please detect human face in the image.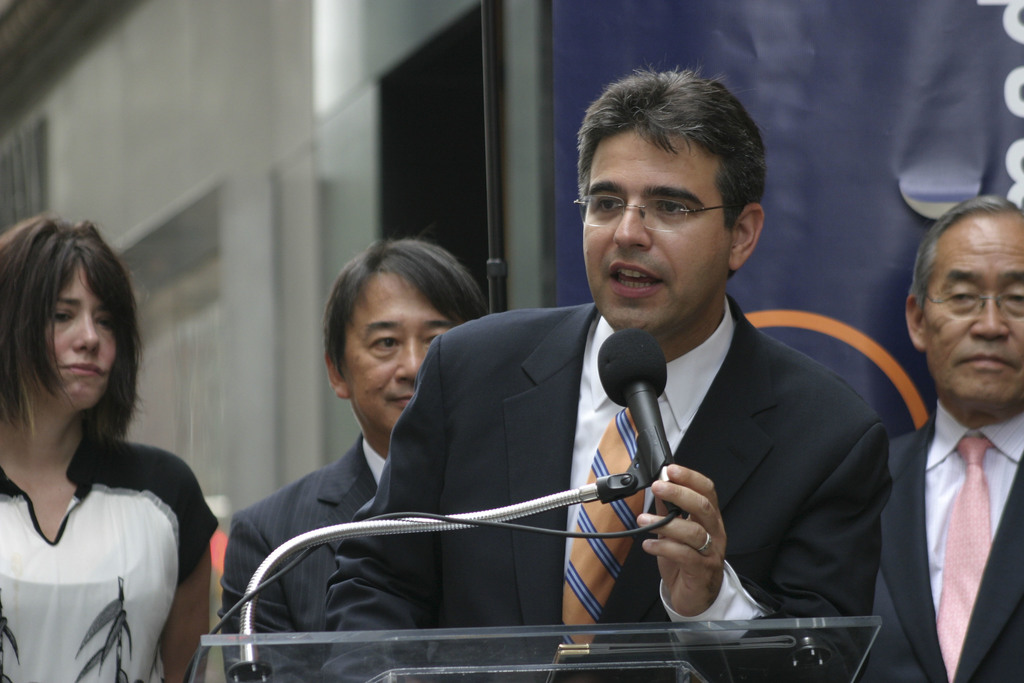
bbox=[346, 273, 454, 434].
